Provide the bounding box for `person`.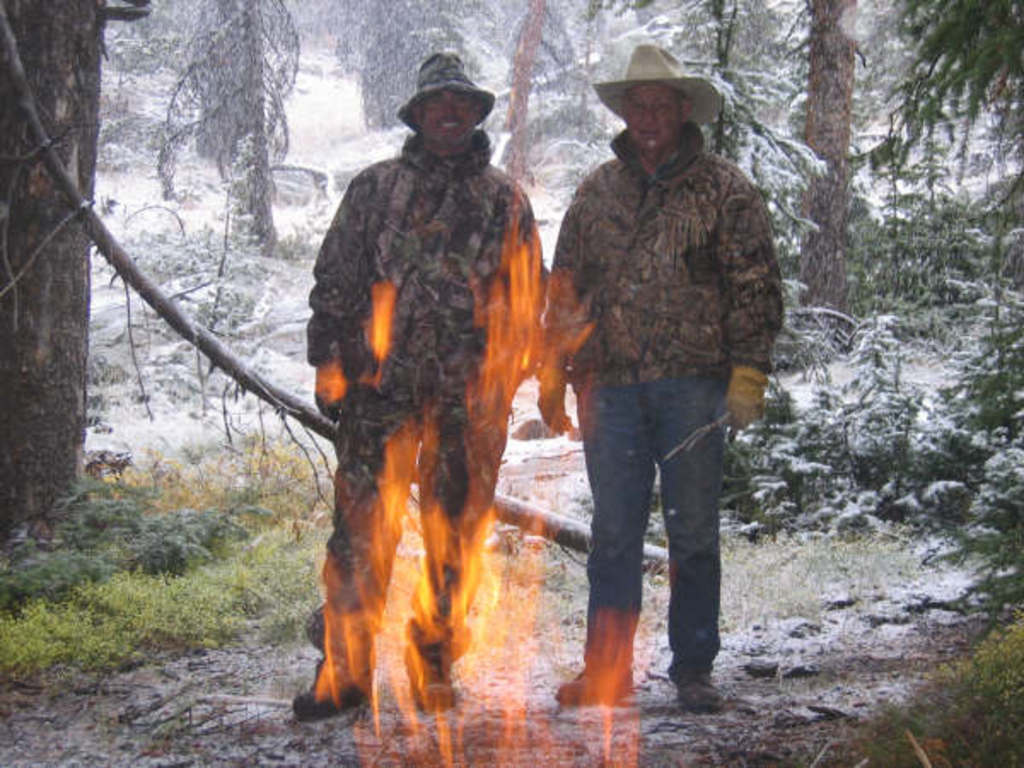
(x1=532, y1=38, x2=783, y2=719).
